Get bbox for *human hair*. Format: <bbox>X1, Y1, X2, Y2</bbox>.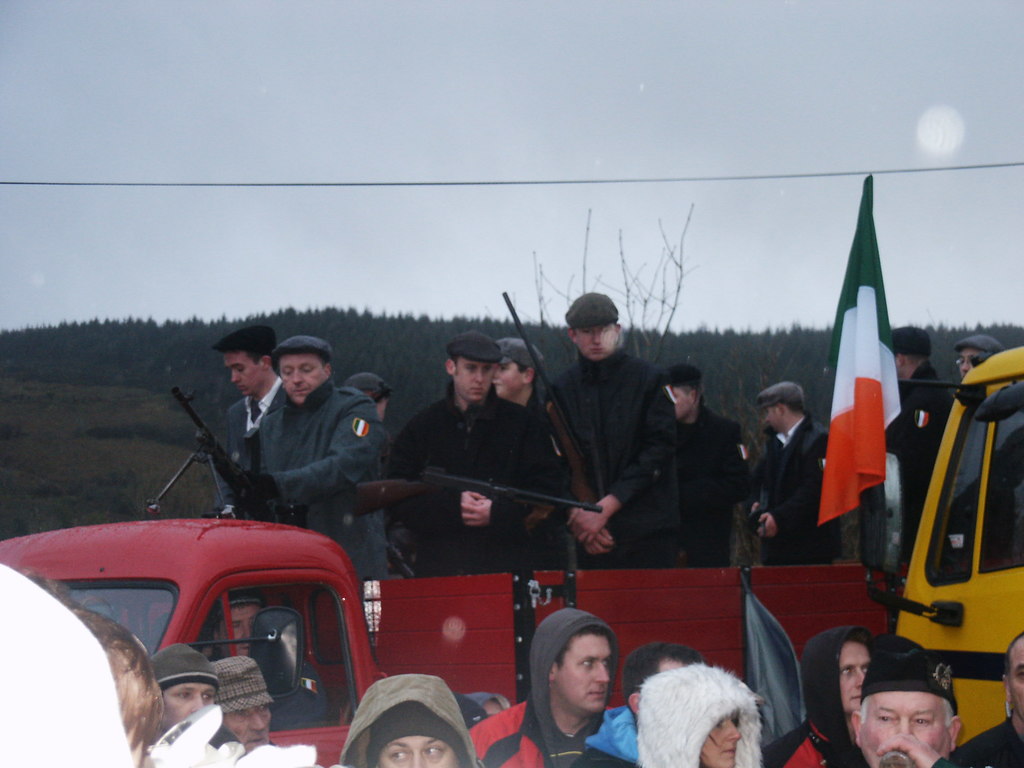
<bbox>244, 351, 276, 366</bbox>.
